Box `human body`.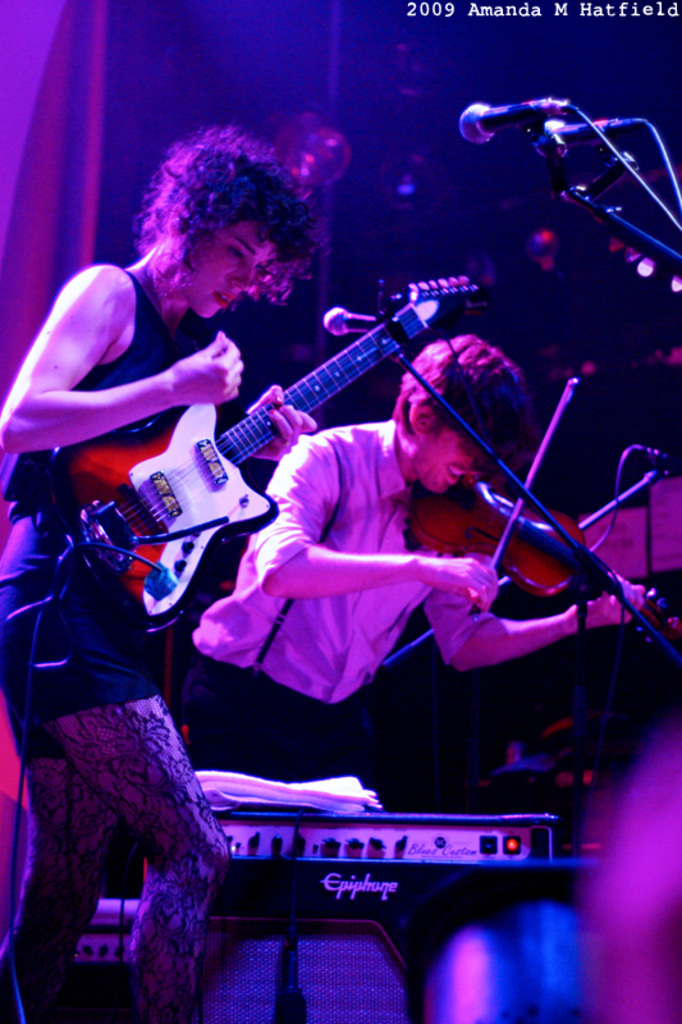
region(189, 334, 650, 1023).
